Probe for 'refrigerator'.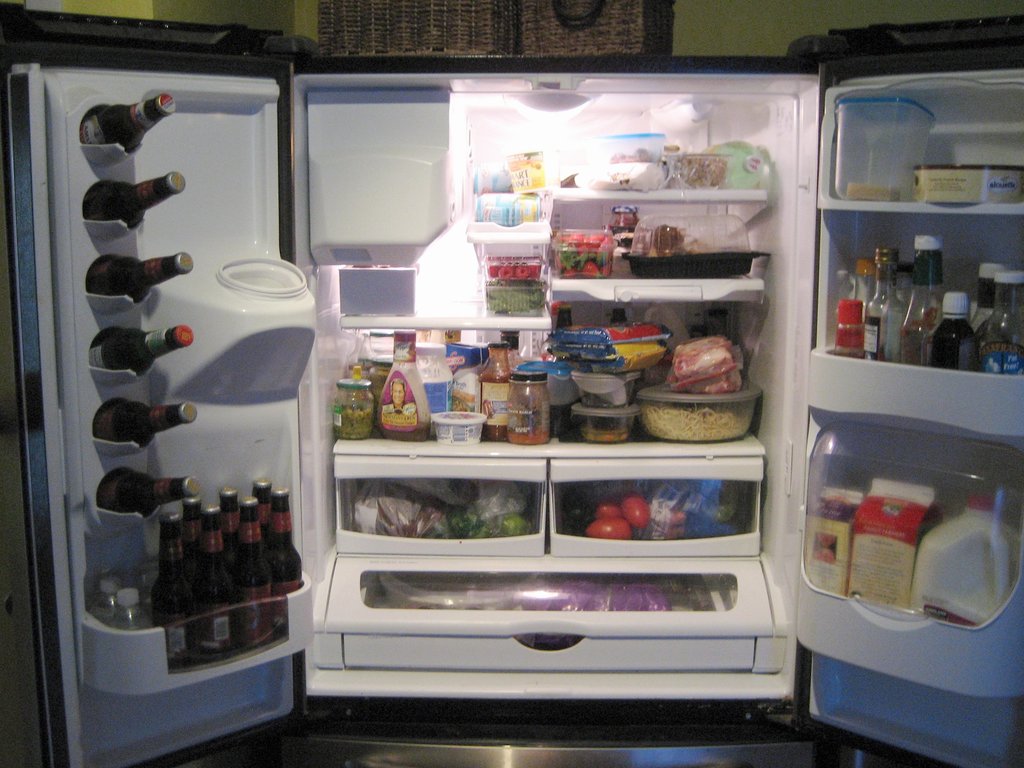
Probe result: {"x1": 4, "y1": 15, "x2": 1018, "y2": 764}.
